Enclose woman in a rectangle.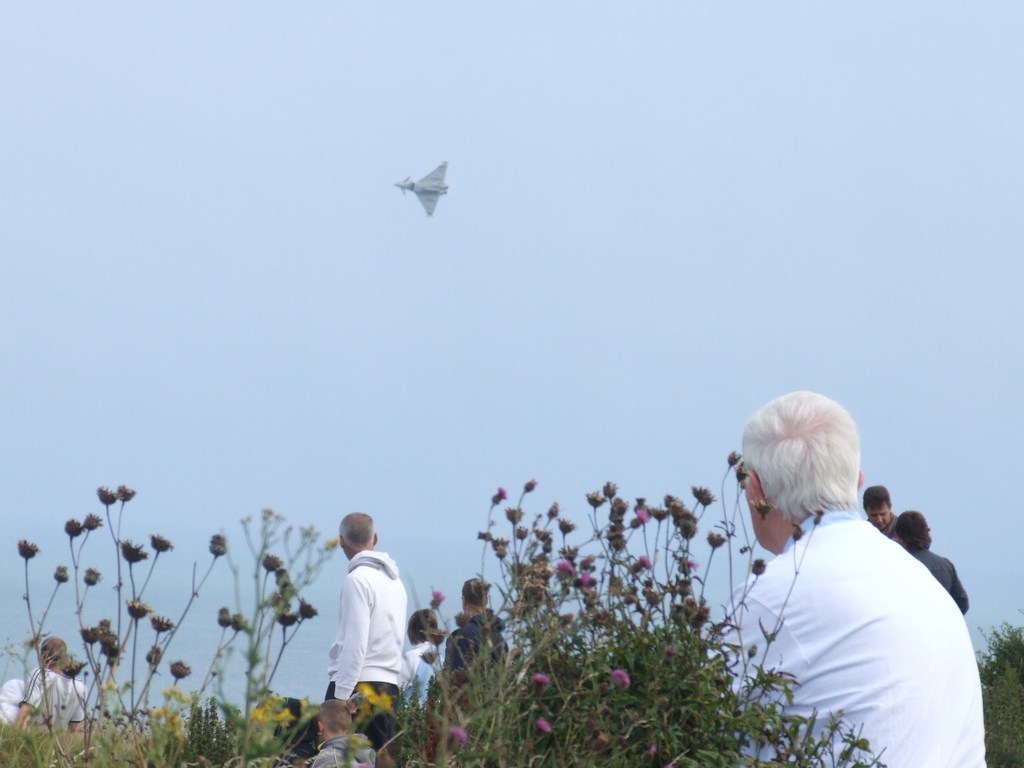
detection(449, 618, 505, 684).
